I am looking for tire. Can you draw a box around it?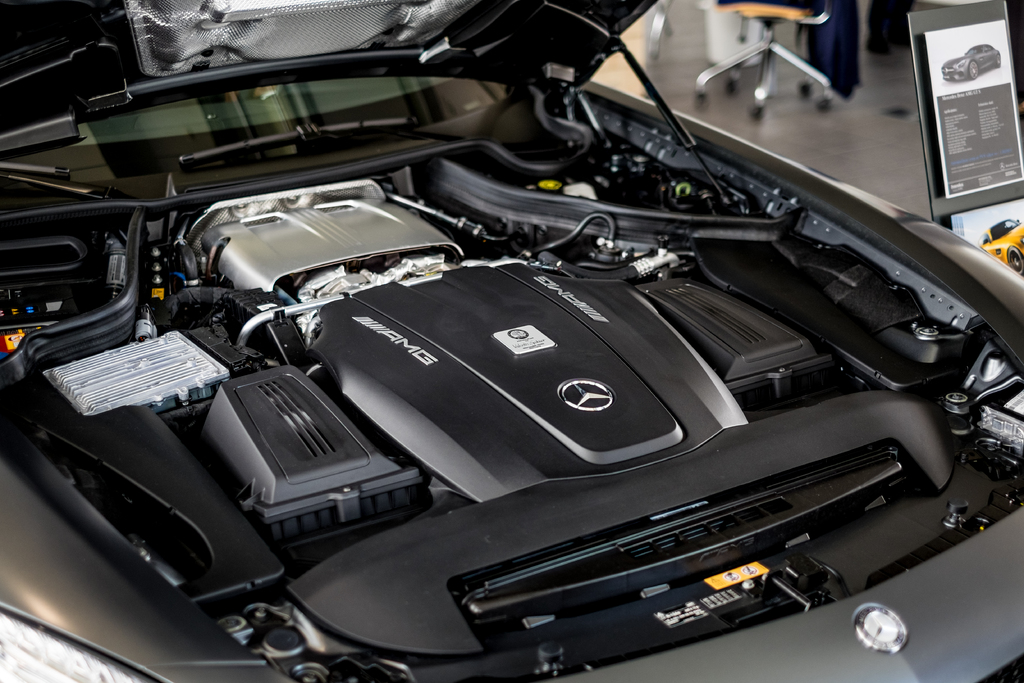
Sure, the bounding box is 968:62:979:78.
